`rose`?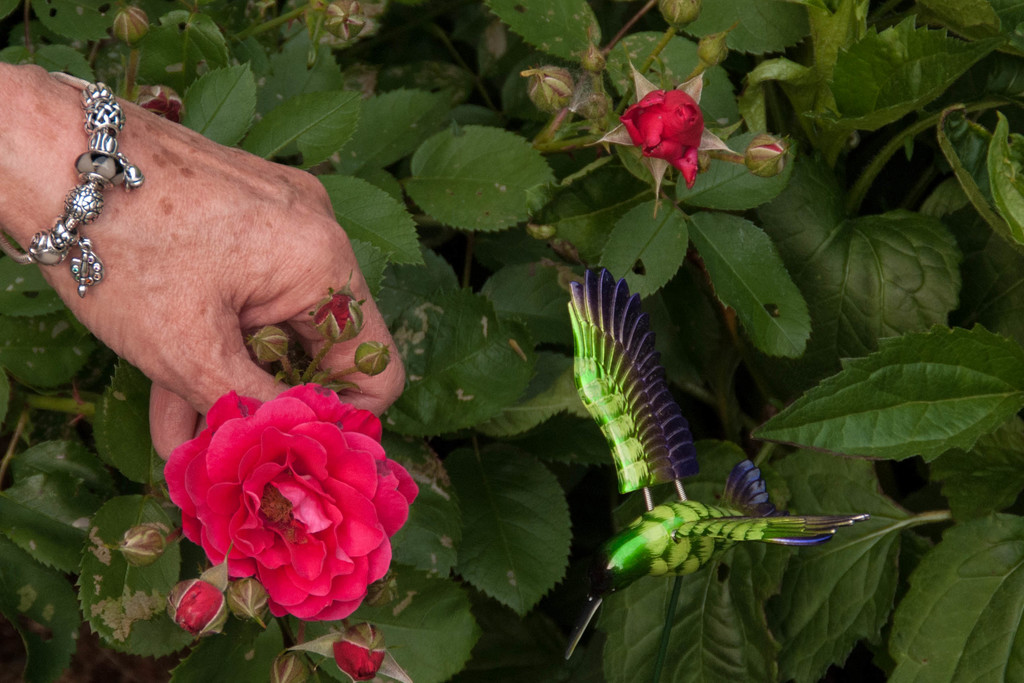
(left=159, top=381, right=421, bottom=620)
